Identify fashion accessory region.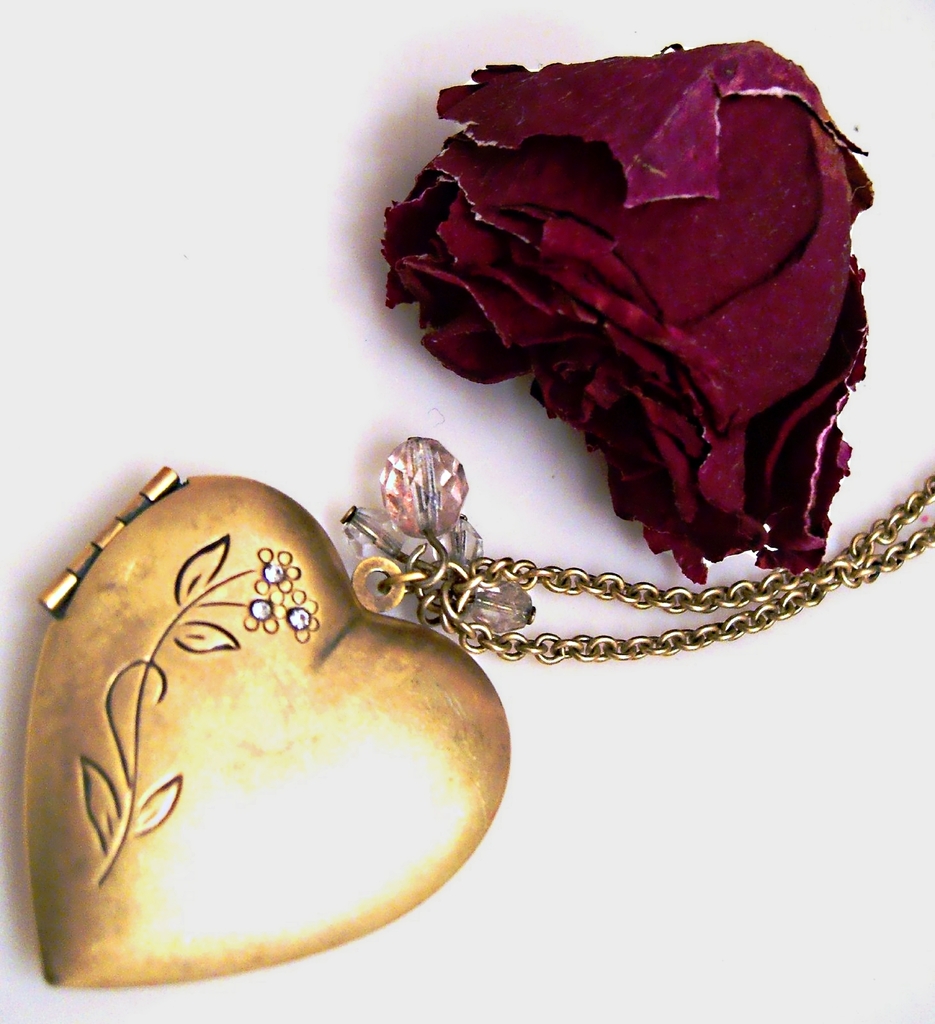
Region: region(22, 435, 934, 986).
